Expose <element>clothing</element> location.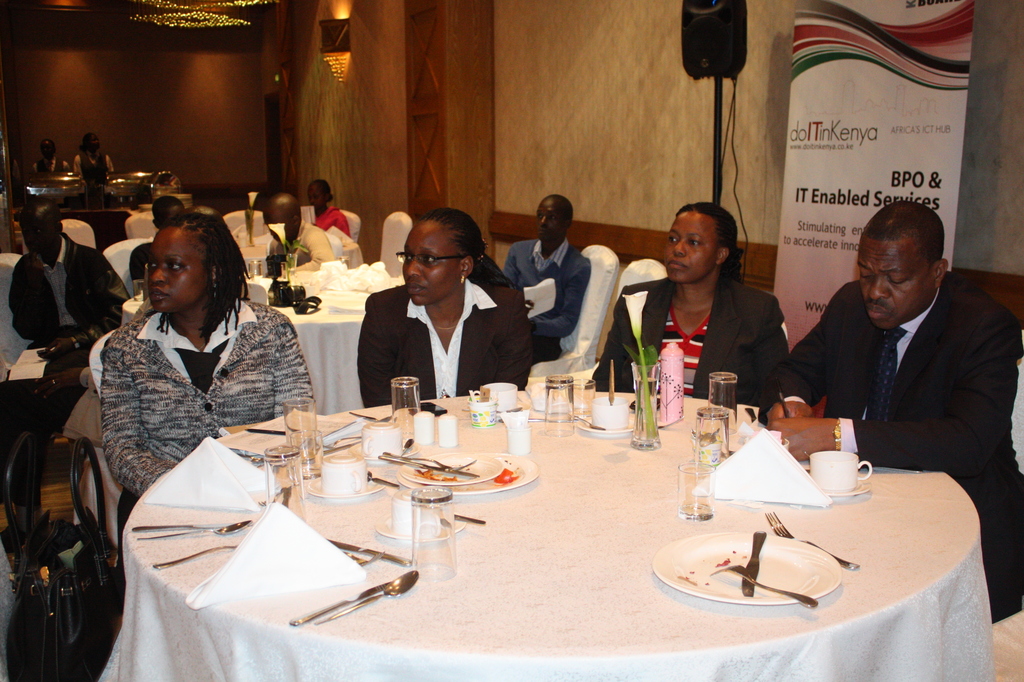
Exposed at x1=772 y1=273 x2=1023 y2=626.
